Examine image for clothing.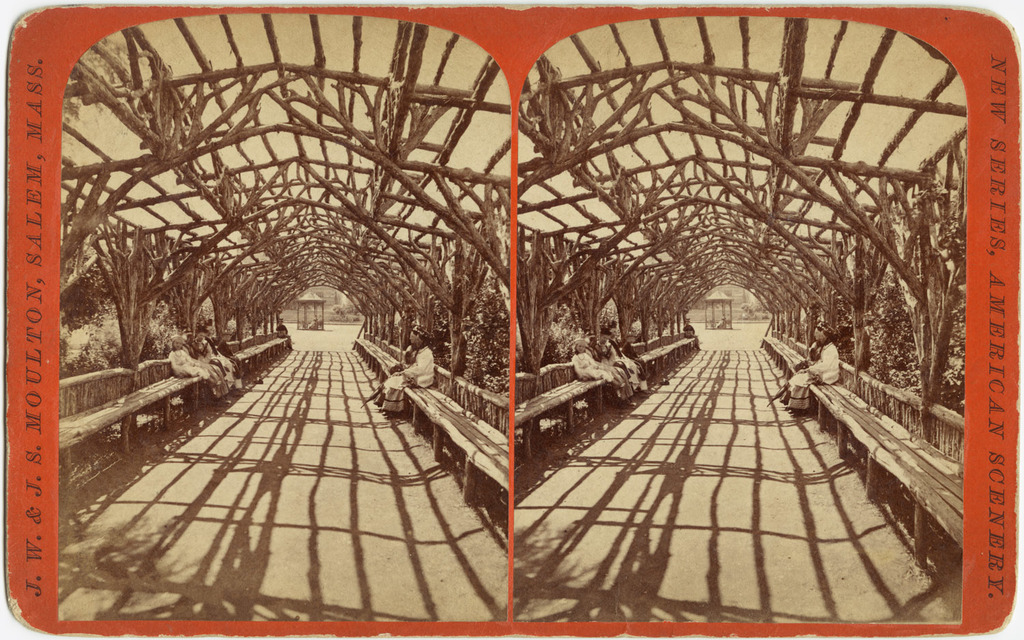
Examination result: x1=780, y1=340, x2=819, y2=403.
